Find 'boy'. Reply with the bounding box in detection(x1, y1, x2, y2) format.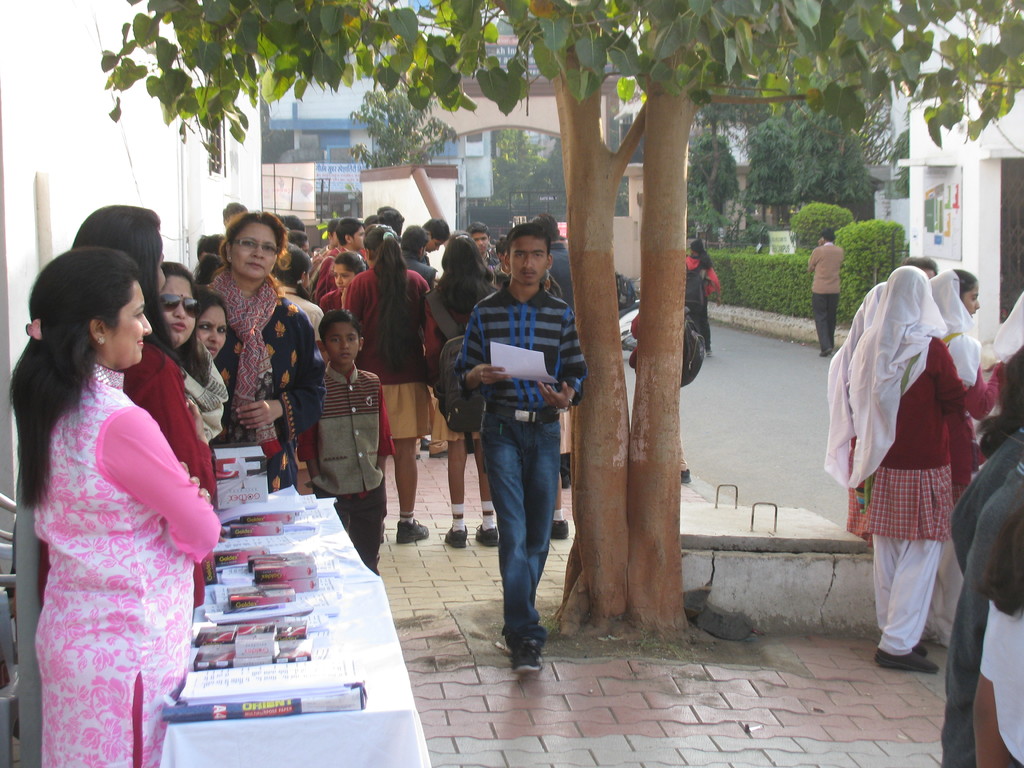
detection(297, 307, 392, 572).
